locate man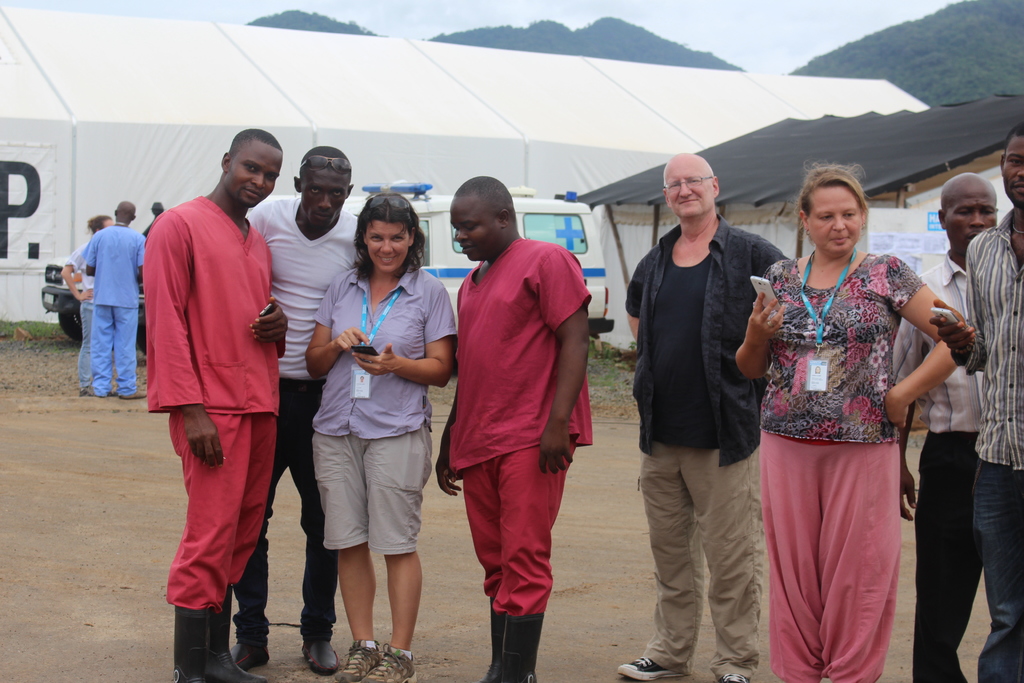
x1=435 y1=174 x2=593 y2=682
